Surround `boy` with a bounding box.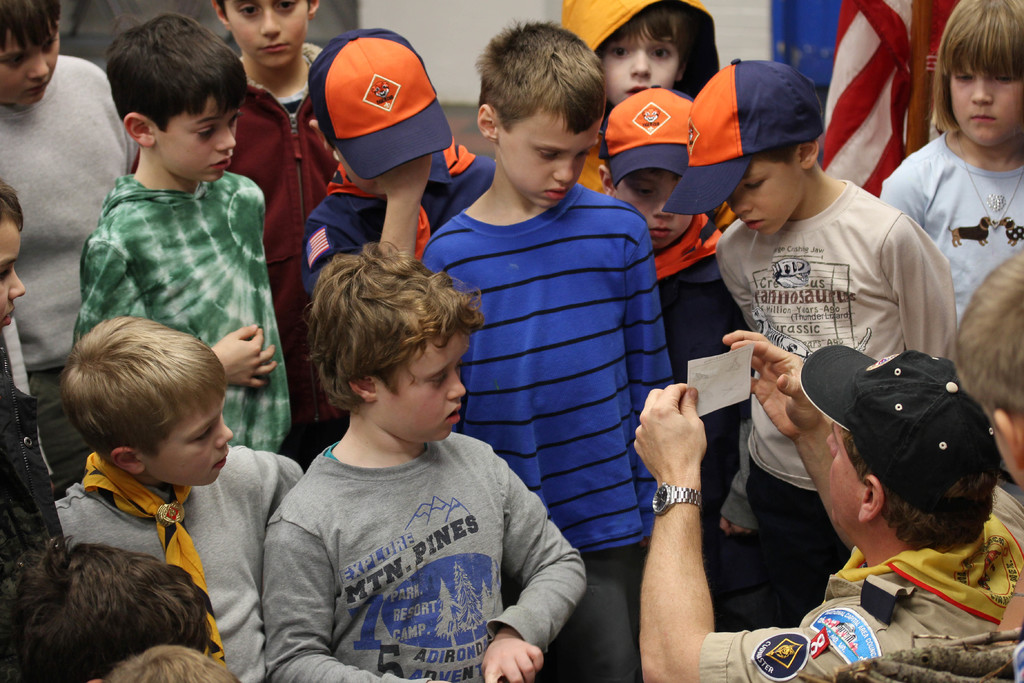
(left=260, top=238, right=591, bottom=682).
